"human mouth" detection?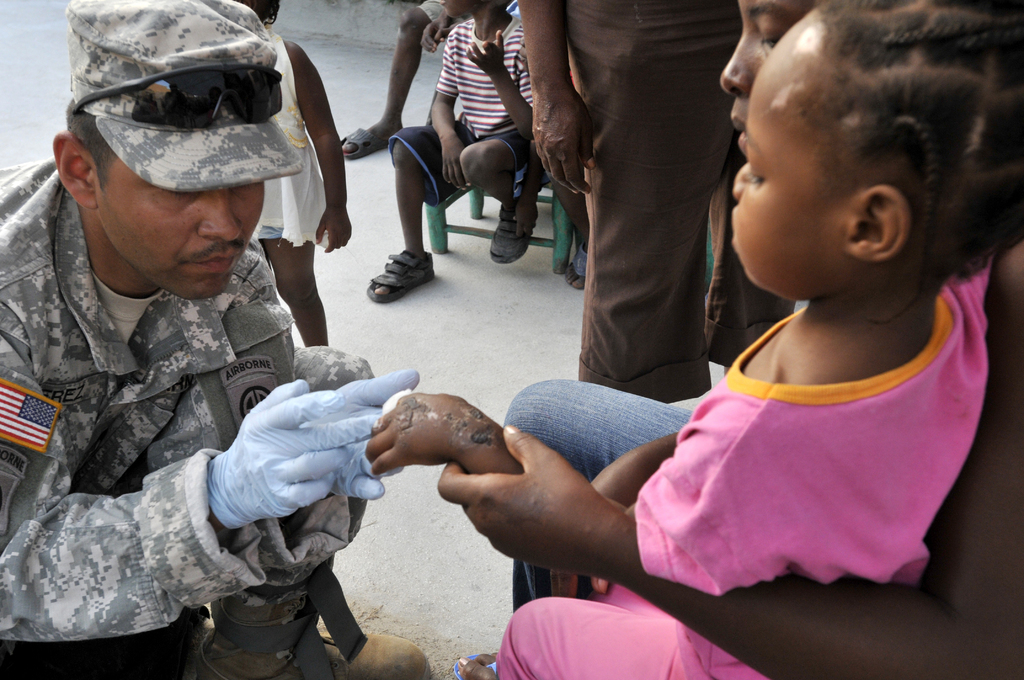
bbox(180, 249, 243, 275)
